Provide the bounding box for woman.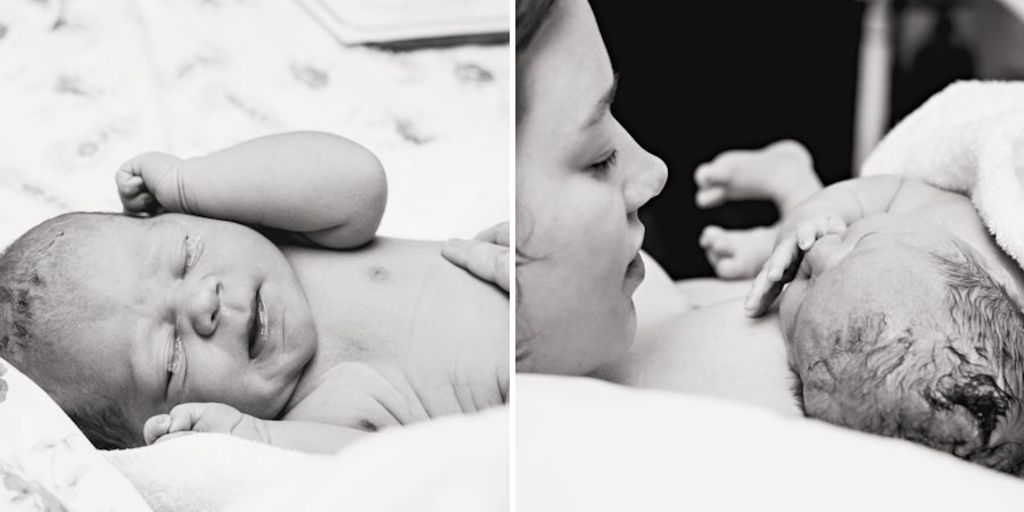
rect(480, 0, 712, 404).
